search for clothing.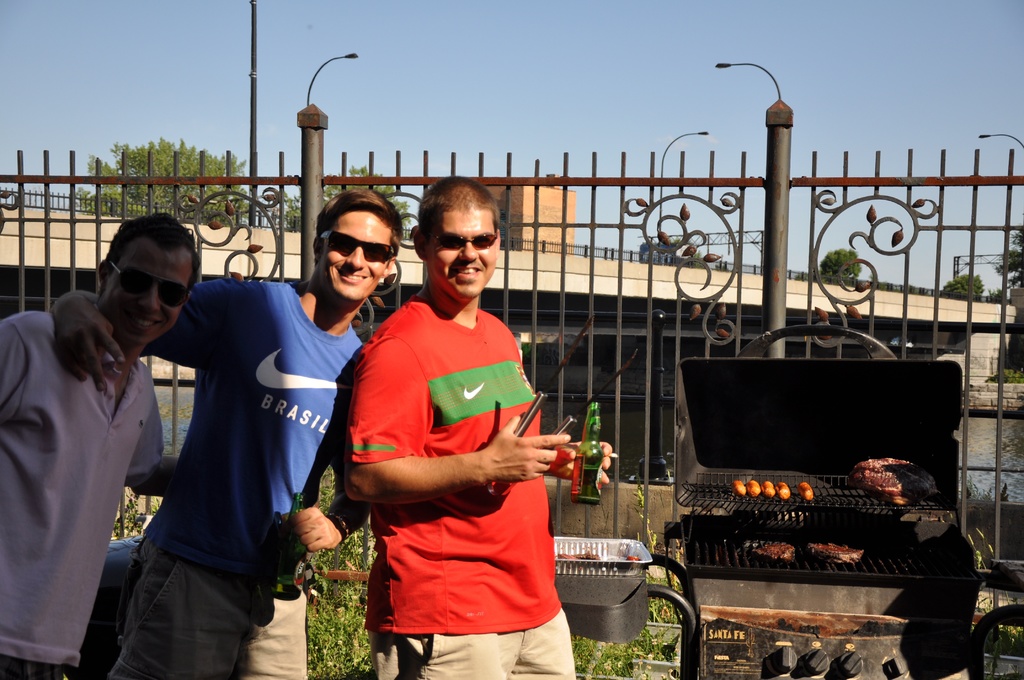
Found at x1=354, y1=276, x2=570, y2=651.
